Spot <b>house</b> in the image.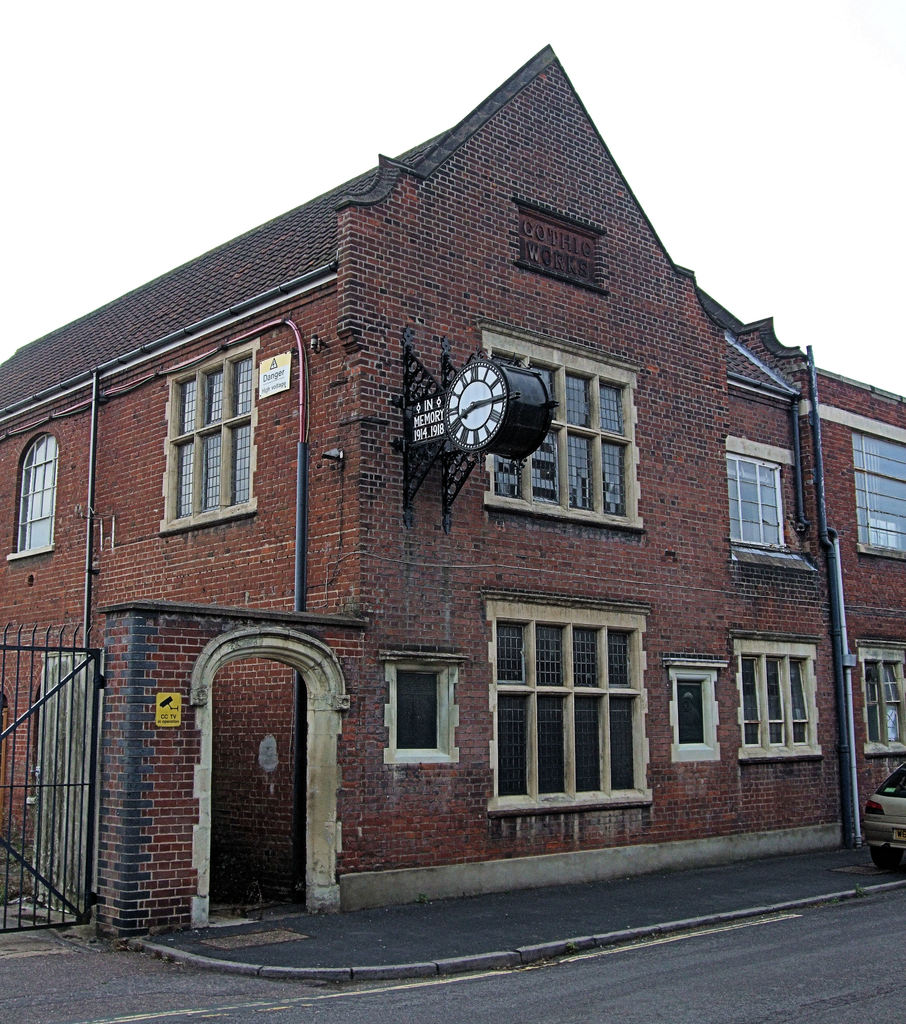
<b>house</b> found at (left=0, top=42, right=905, bottom=944).
